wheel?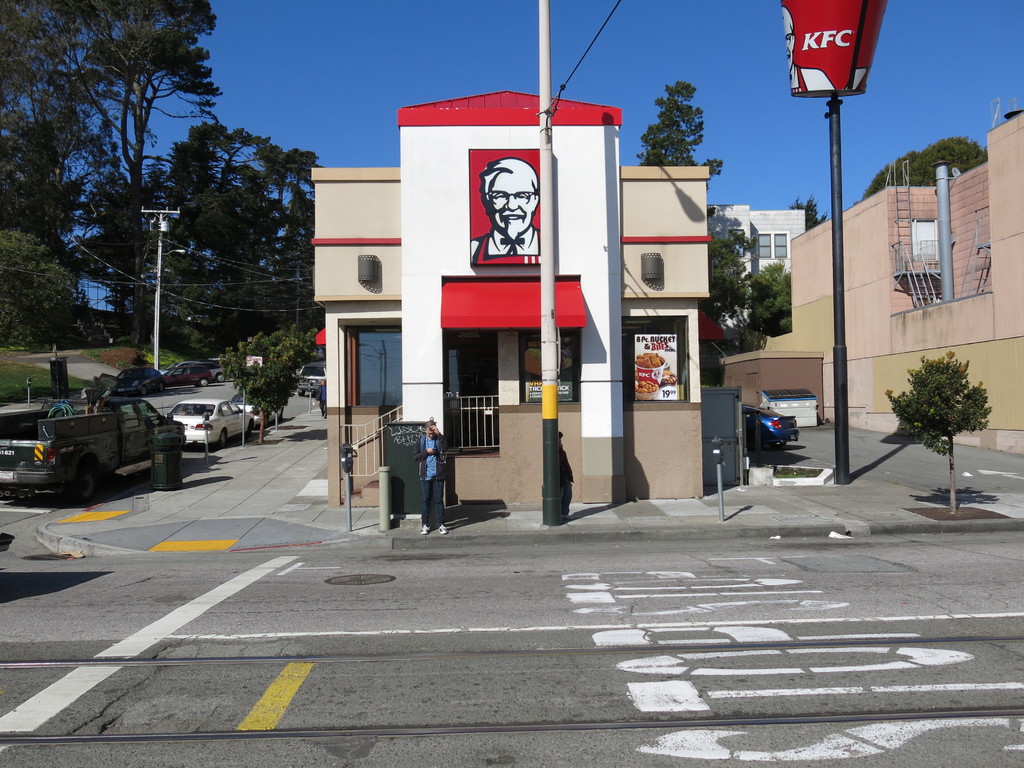
[left=220, top=430, right=228, bottom=447]
